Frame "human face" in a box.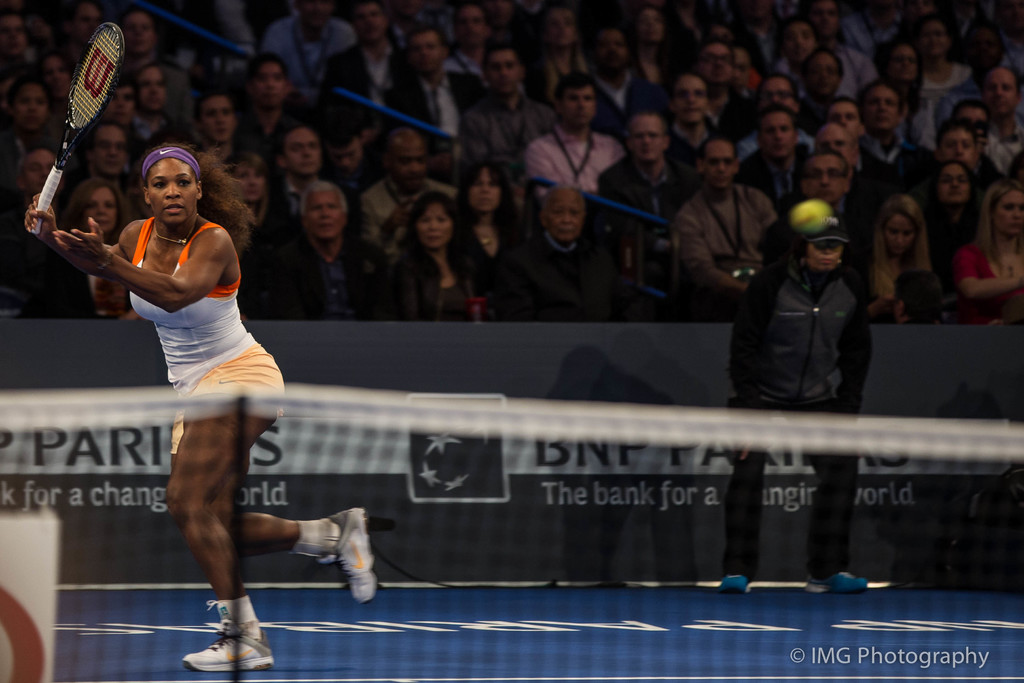
86,188,121,231.
